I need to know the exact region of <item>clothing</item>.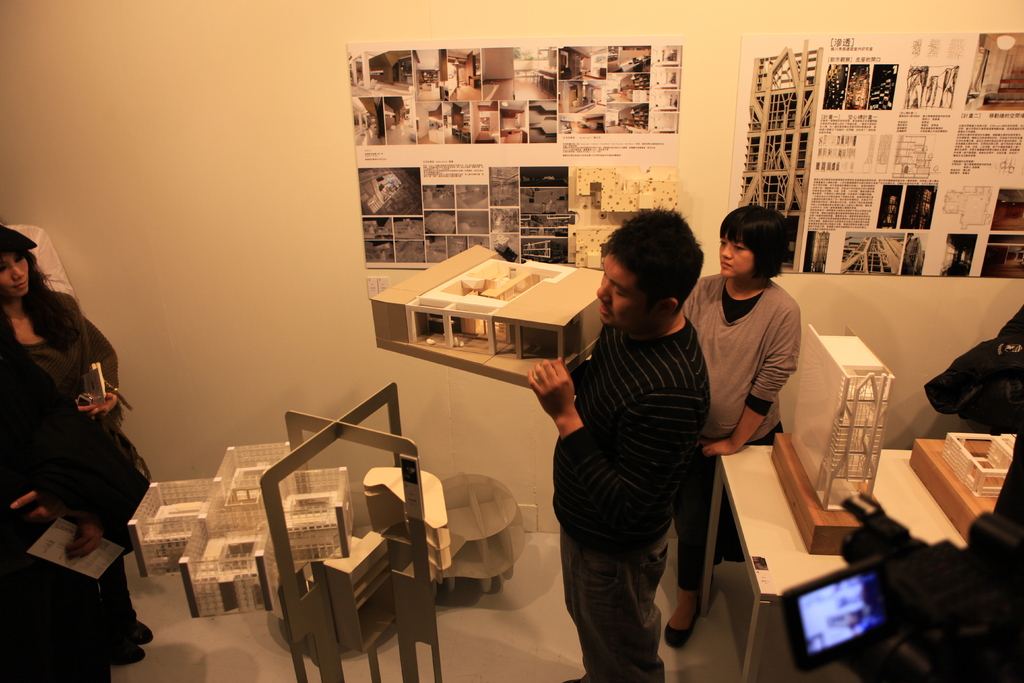
Region: x1=697 y1=275 x2=792 y2=579.
